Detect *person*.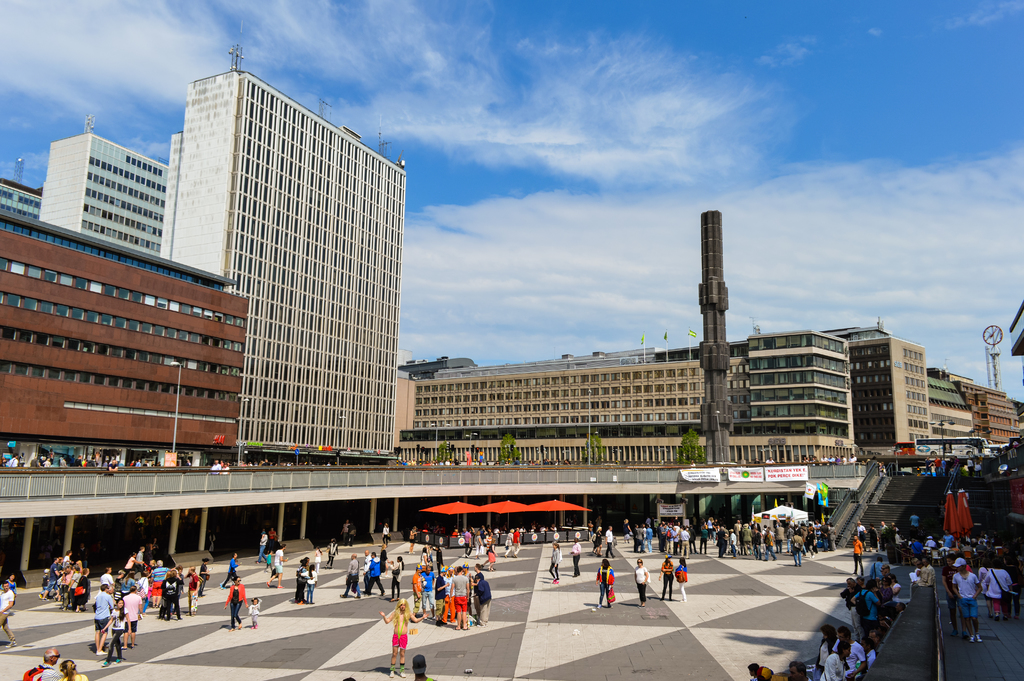
Detected at region(674, 556, 689, 603).
